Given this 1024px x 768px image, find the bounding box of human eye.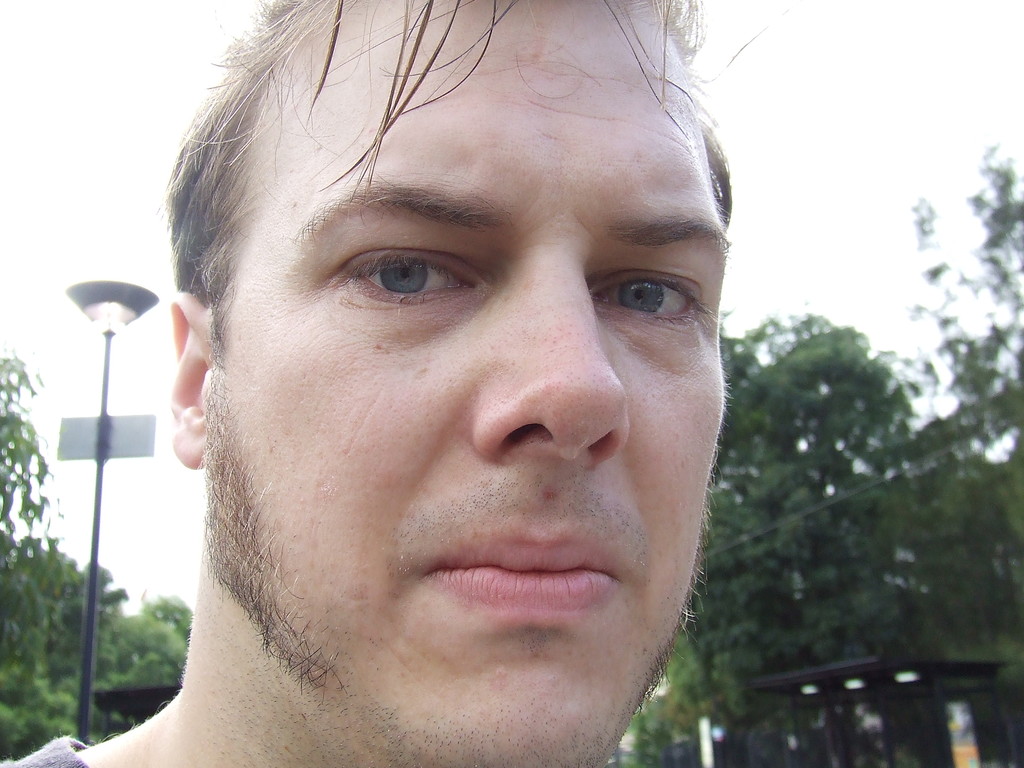
crop(326, 229, 510, 332).
